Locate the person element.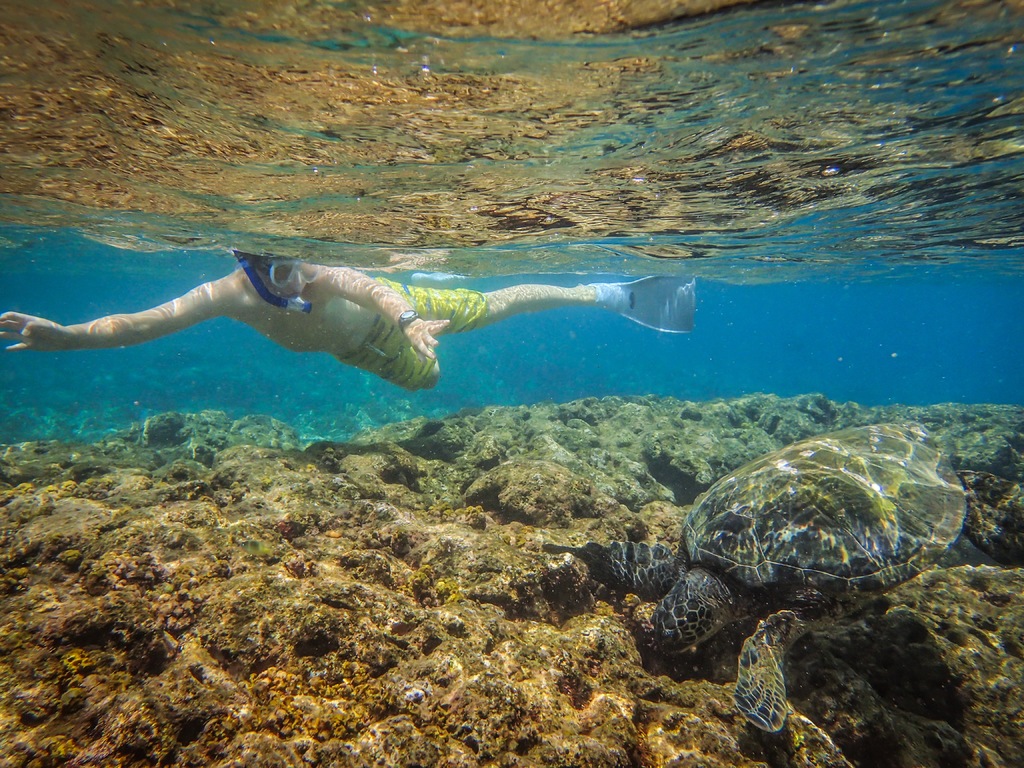
Element bbox: 0/251/696/395.
